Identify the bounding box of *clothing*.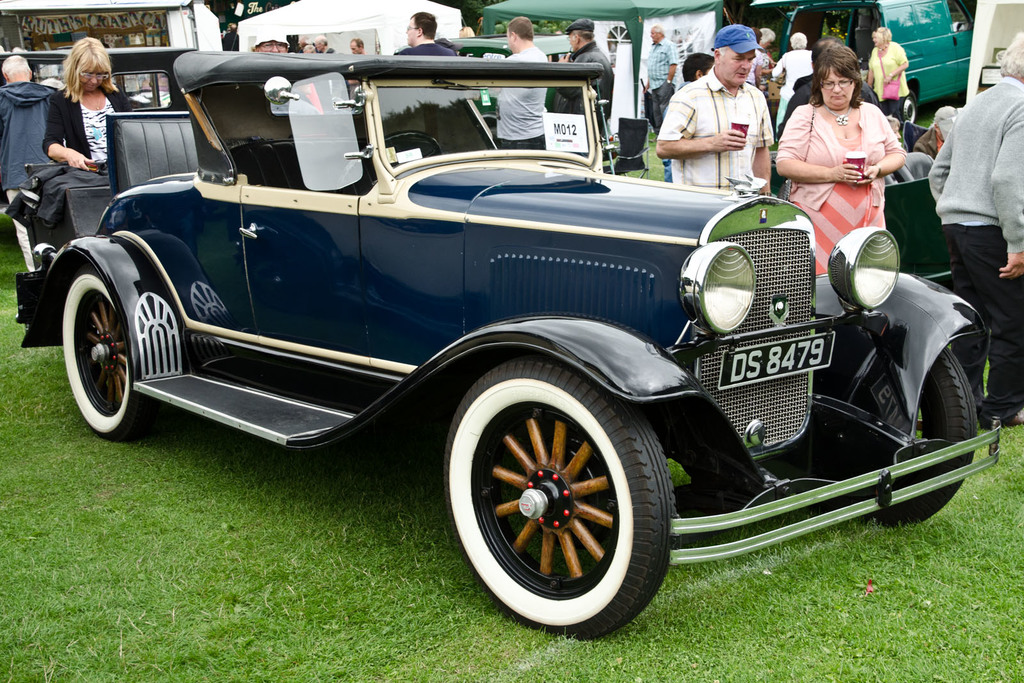
Rect(493, 45, 553, 149).
